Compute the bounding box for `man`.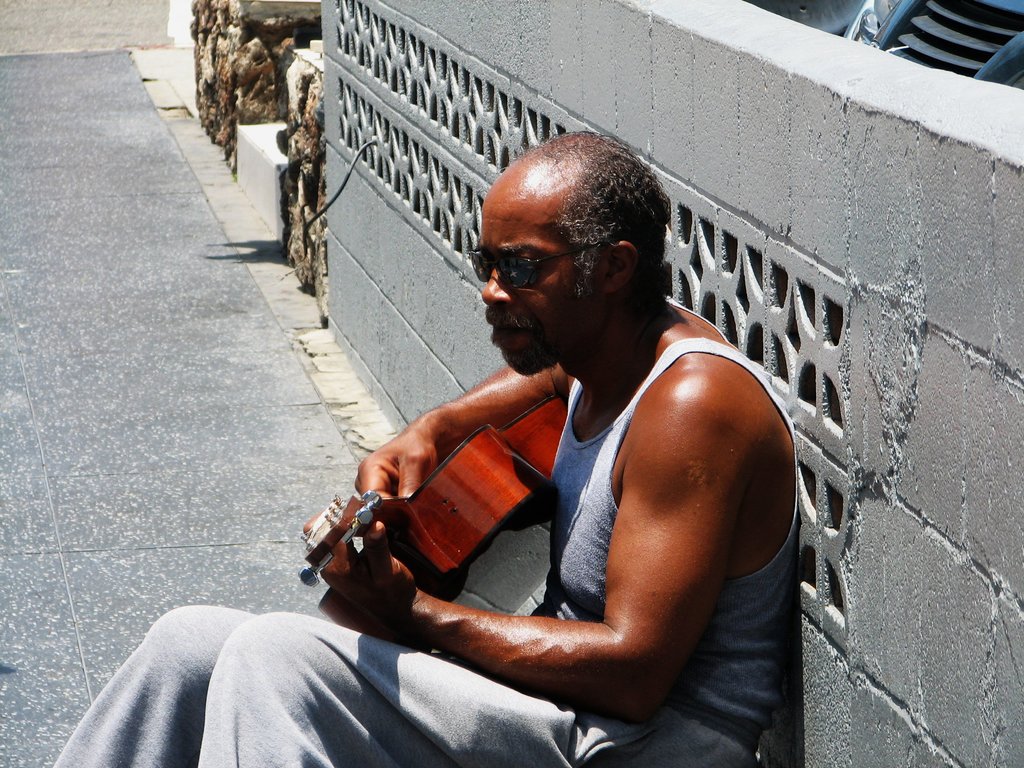
<region>51, 124, 797, 767</region>.
